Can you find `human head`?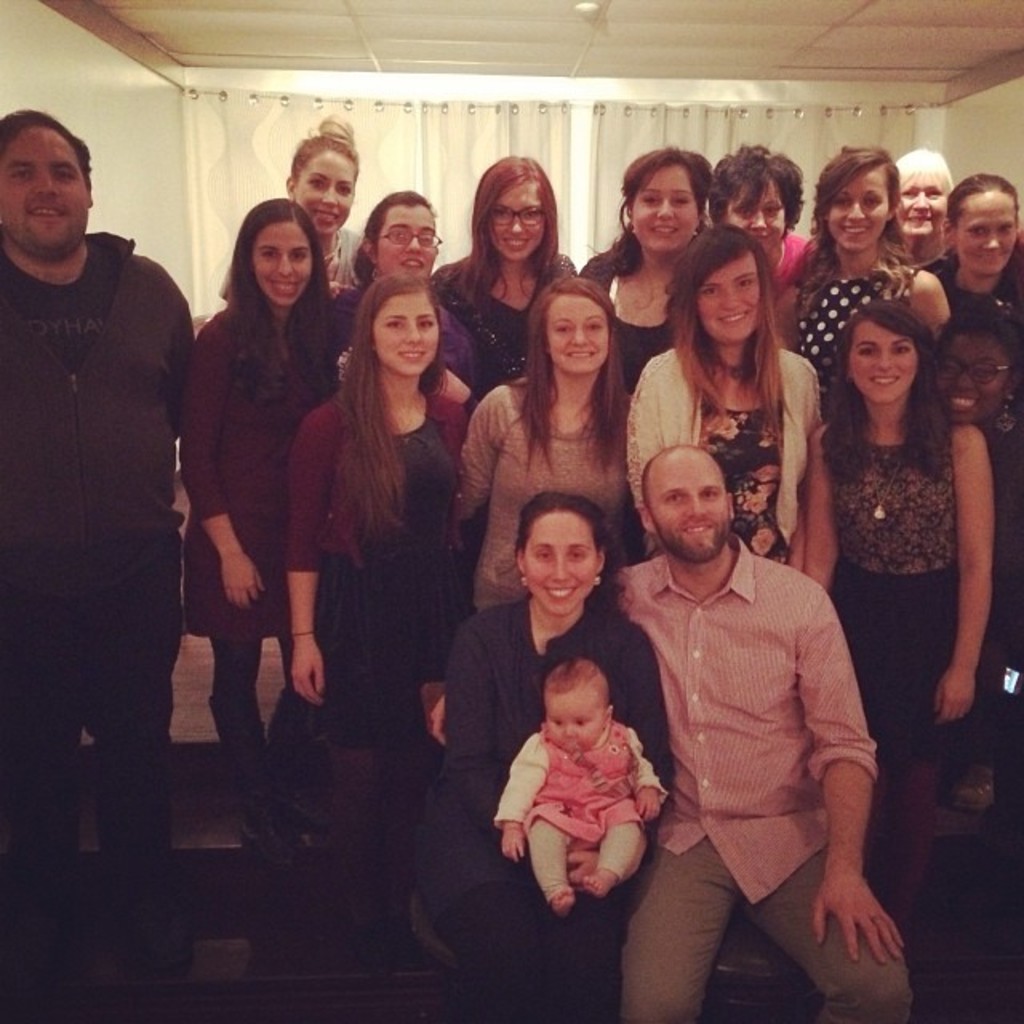
Yes, bounding box: pyautogui.locateOnScreen(936, 309, 1019, 427).
